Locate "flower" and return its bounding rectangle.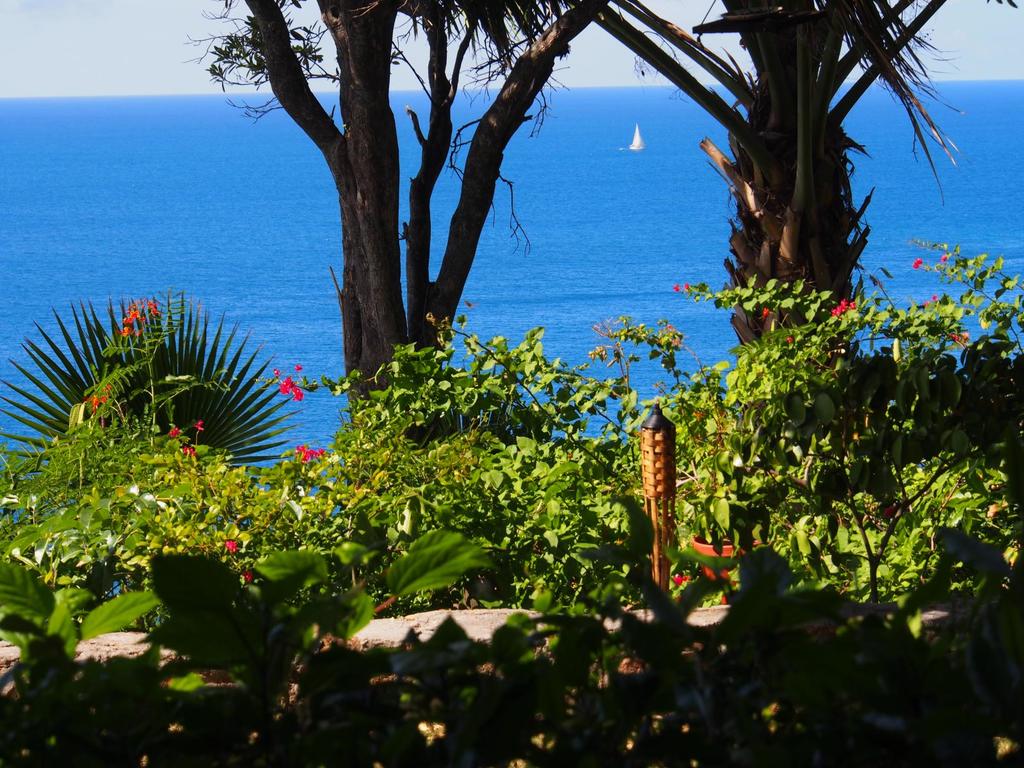
bbox(673, 280, 684, 294).
